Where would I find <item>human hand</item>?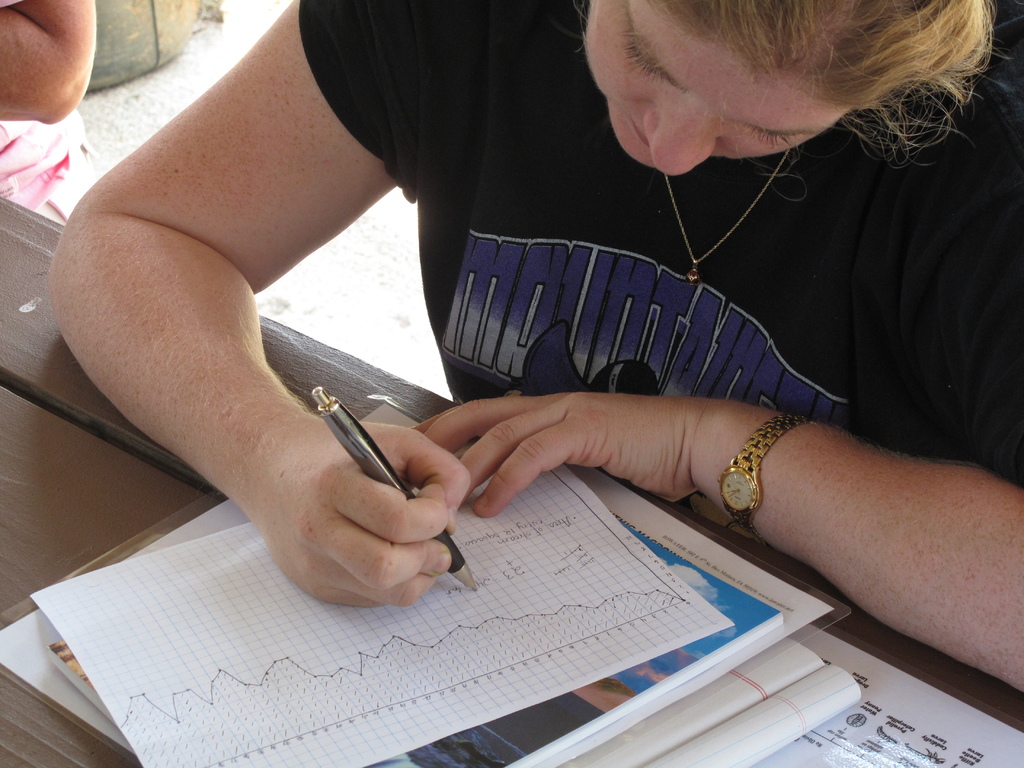
At (x1=257, y1=426, x2=470, y2=600).
